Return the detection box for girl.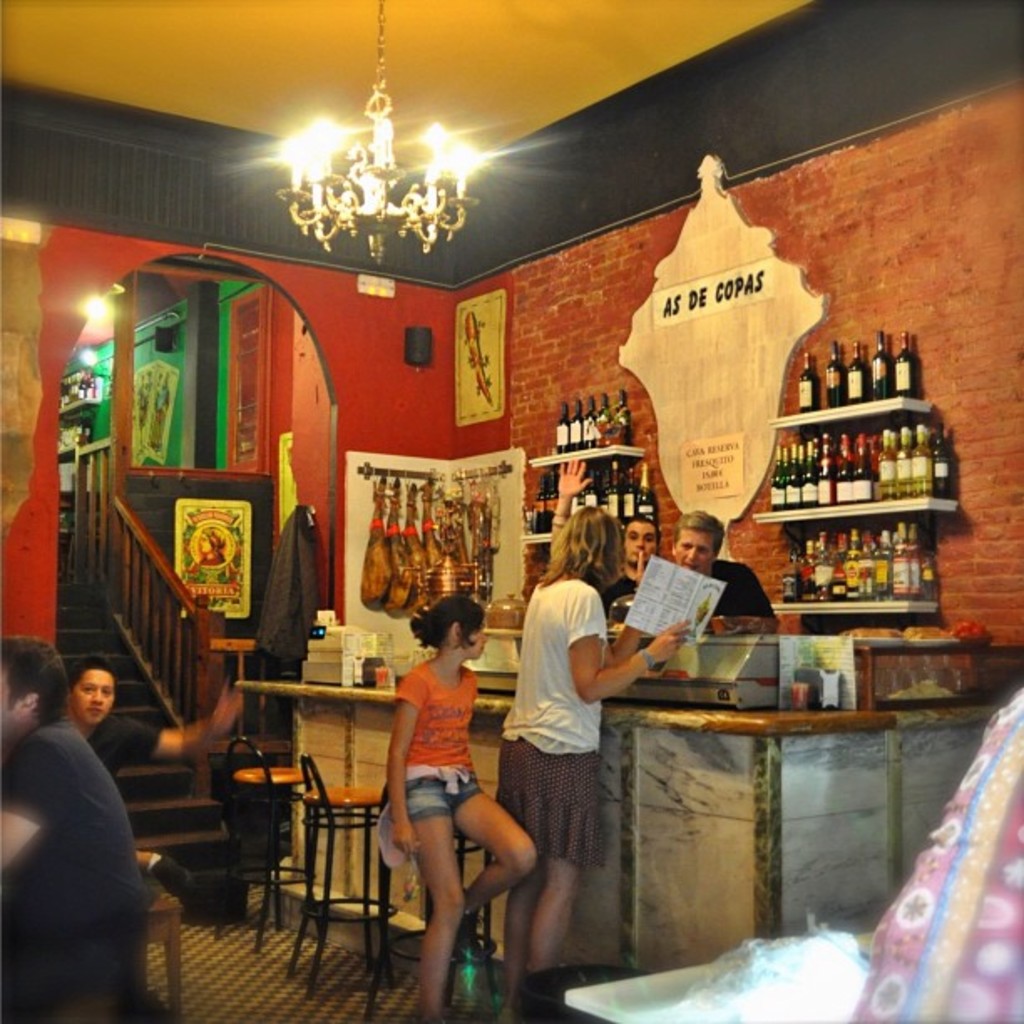
381,597,539,1022.
